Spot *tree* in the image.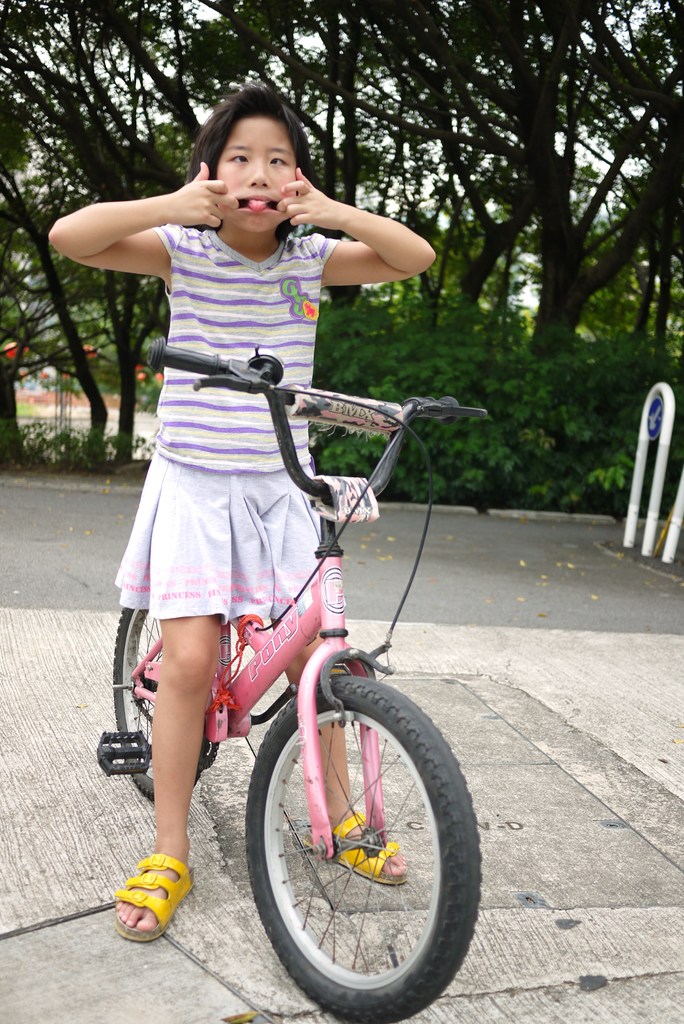
*tree* found at bbox(428, 3, 542, 327).
